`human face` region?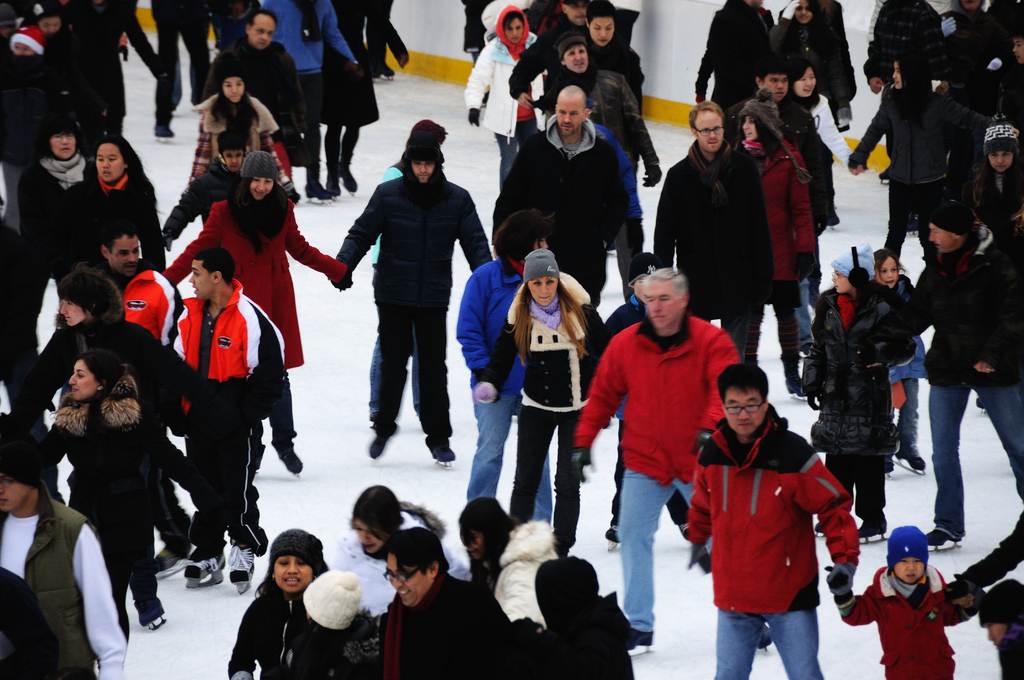
[left=98, top=144, right=128, bottom=181]
